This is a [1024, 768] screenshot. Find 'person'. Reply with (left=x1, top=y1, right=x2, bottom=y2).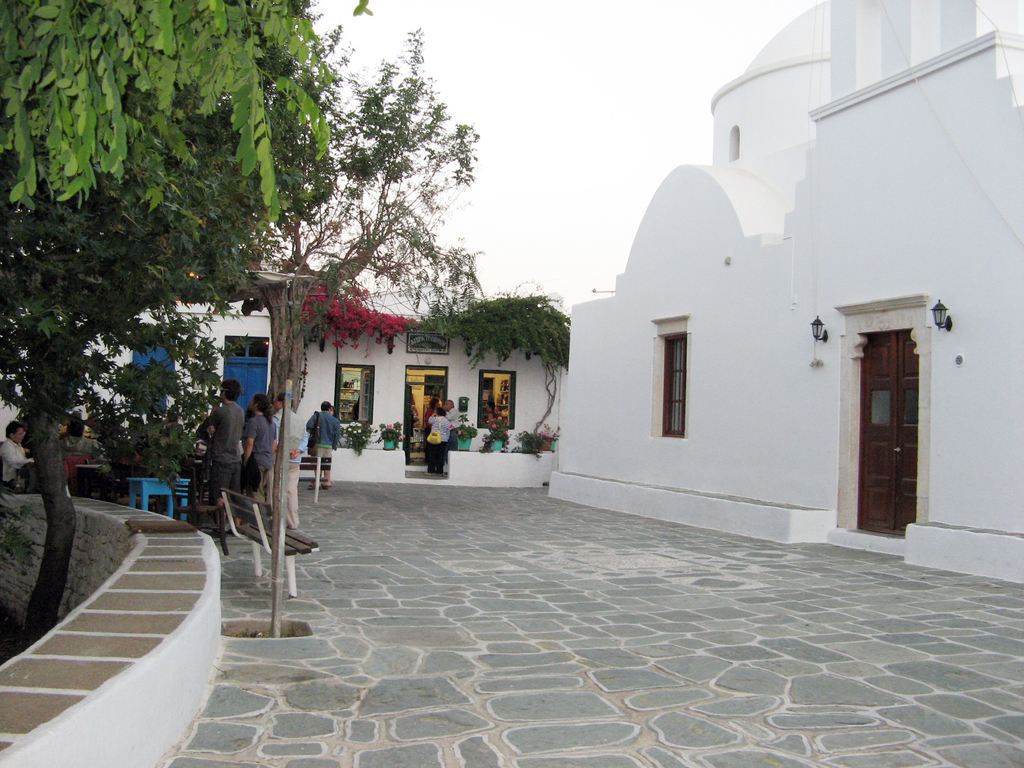
(left=308, top=403, right=340, bottom=484).
